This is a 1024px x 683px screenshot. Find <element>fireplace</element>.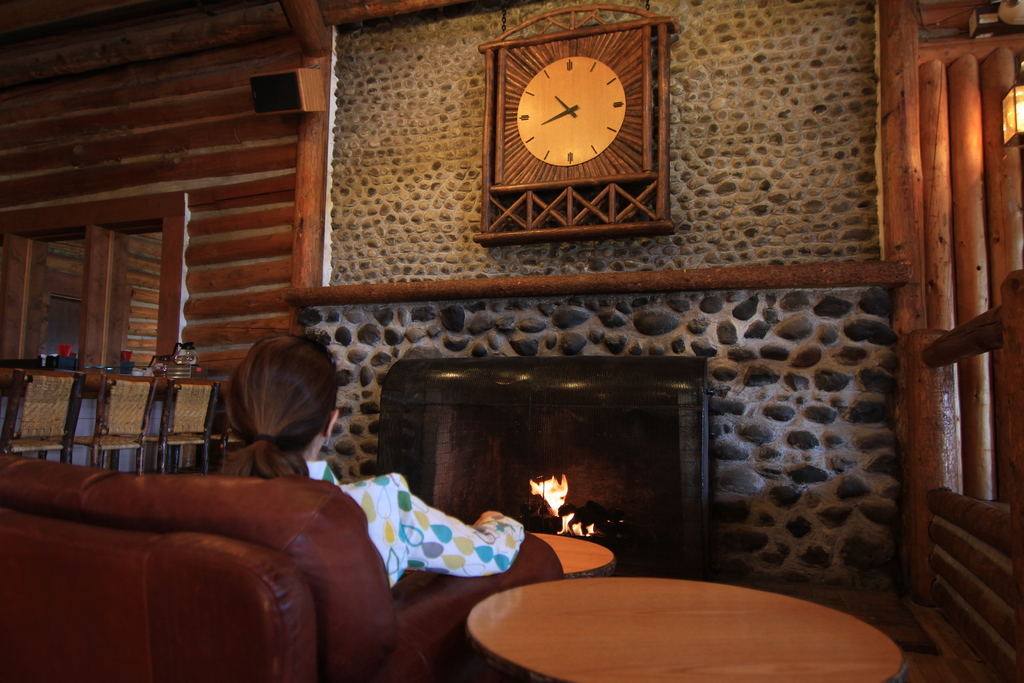
Bounding box: {"left": 280, "top": 273, "right": 904, "bottom": 634}.
